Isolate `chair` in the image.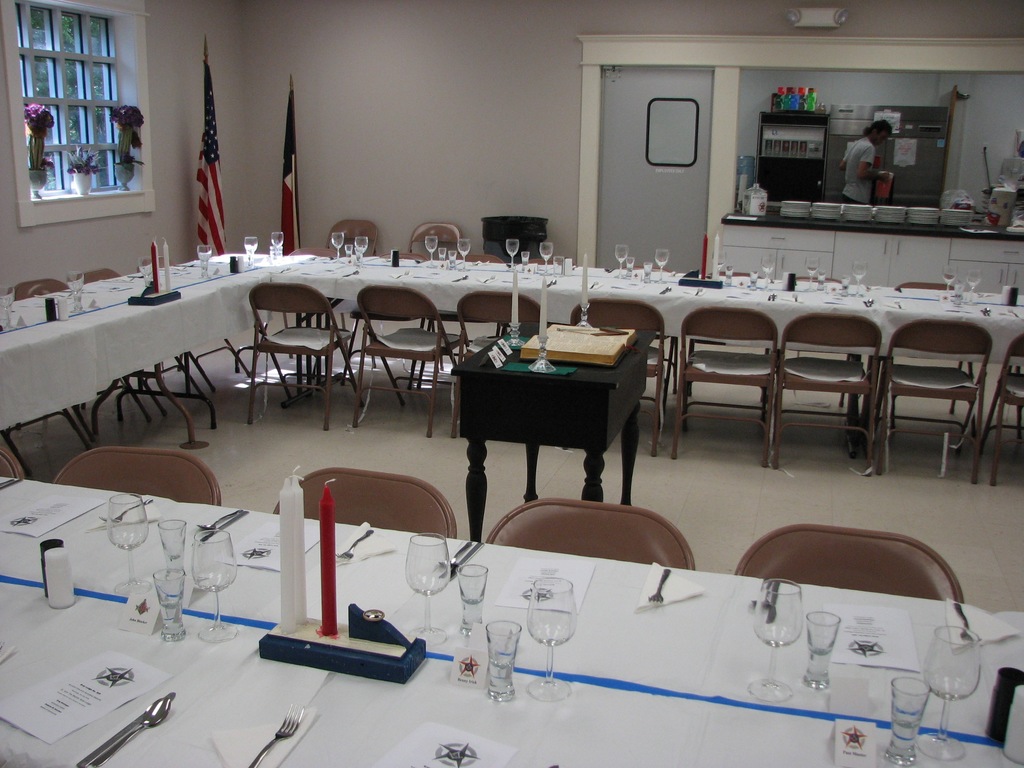
Isolated region: (348,286,465,442).
